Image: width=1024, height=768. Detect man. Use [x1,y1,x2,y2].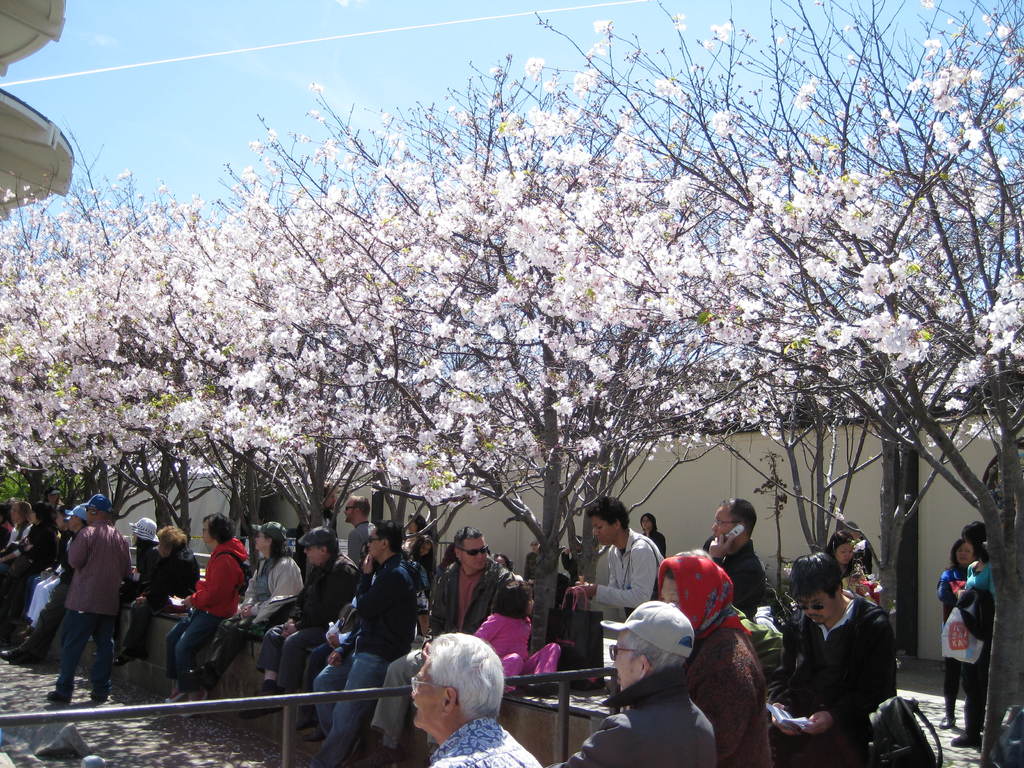
[47,493,137,708].
